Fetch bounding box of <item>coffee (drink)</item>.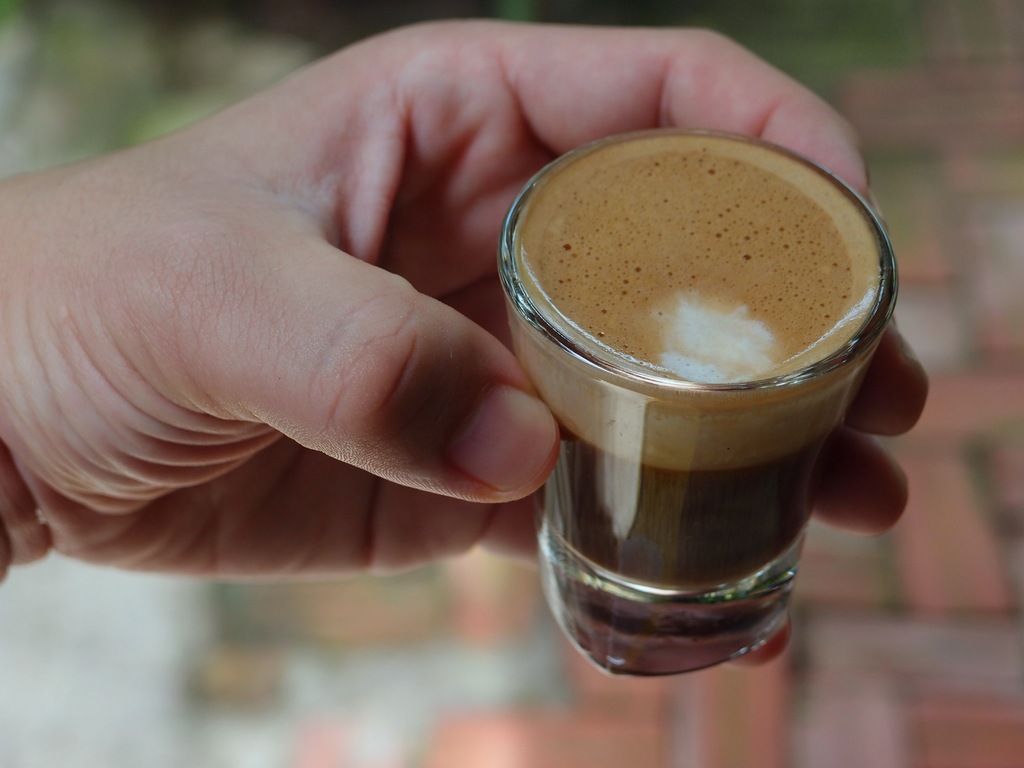
Bbox: 506, 130, 887, 680.
